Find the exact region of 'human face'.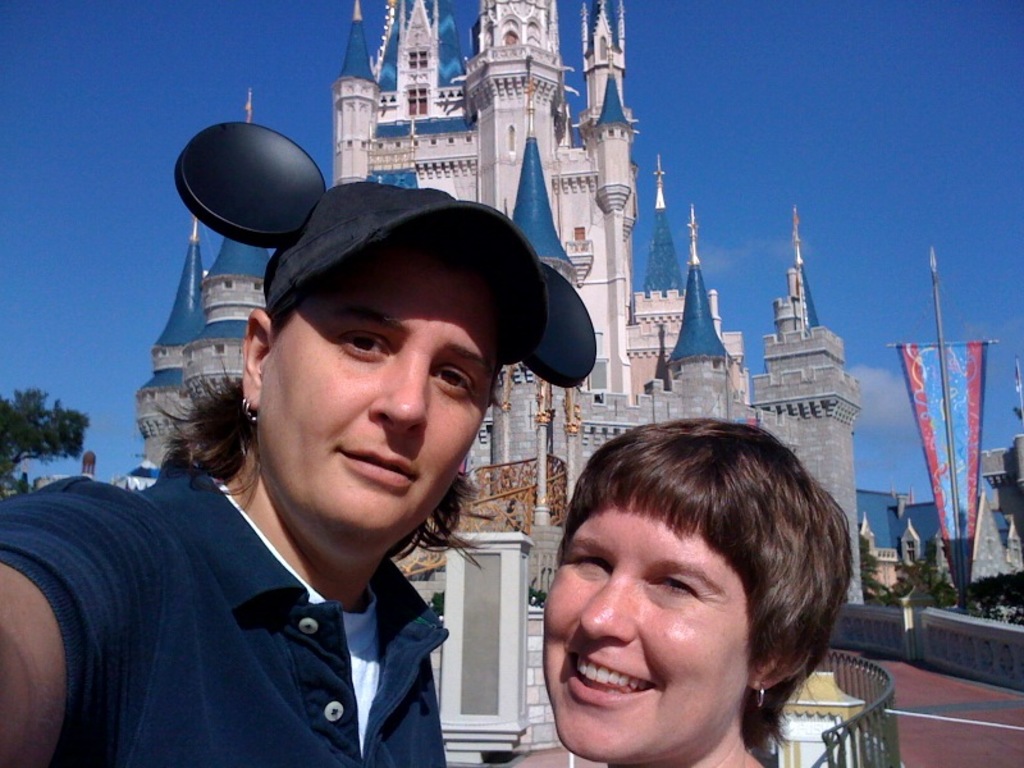
Exact region: crop(536, 502, 765, 756).
